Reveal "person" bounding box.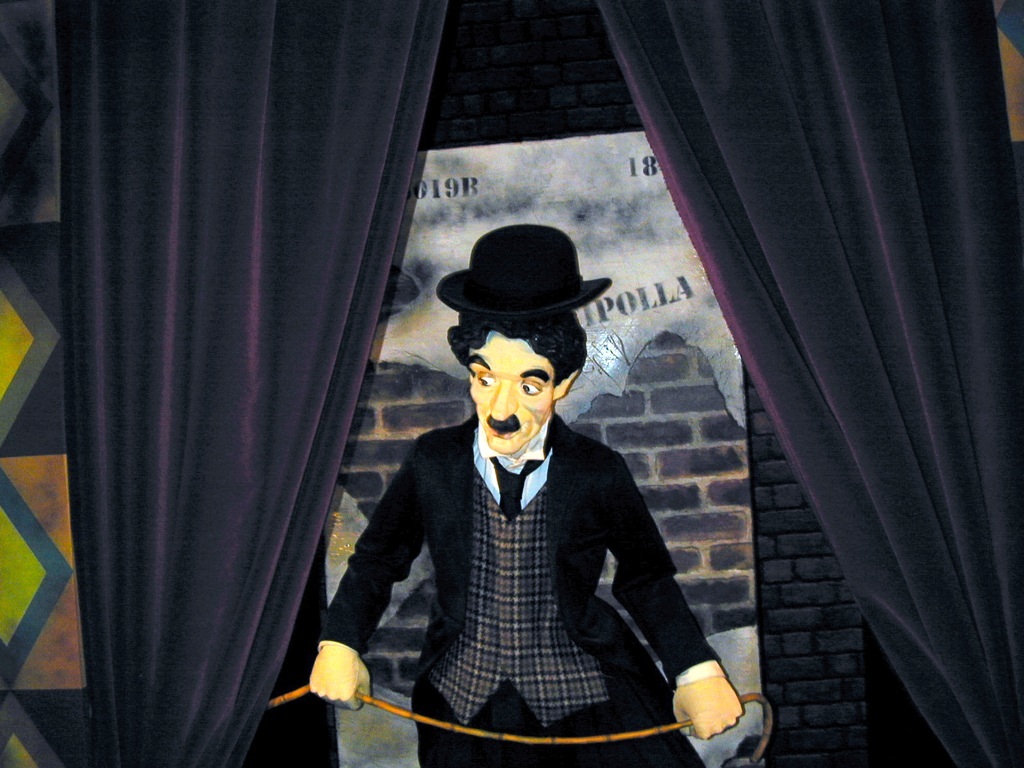
Revealed: Rect(303, 281, 706, 767).
